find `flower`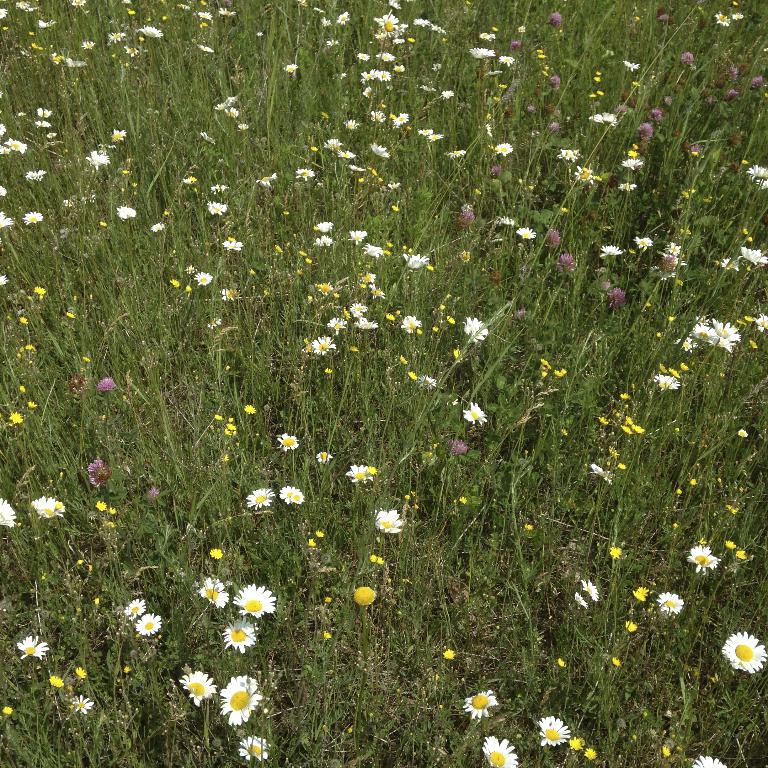
region(18, 633, 48, 660)
